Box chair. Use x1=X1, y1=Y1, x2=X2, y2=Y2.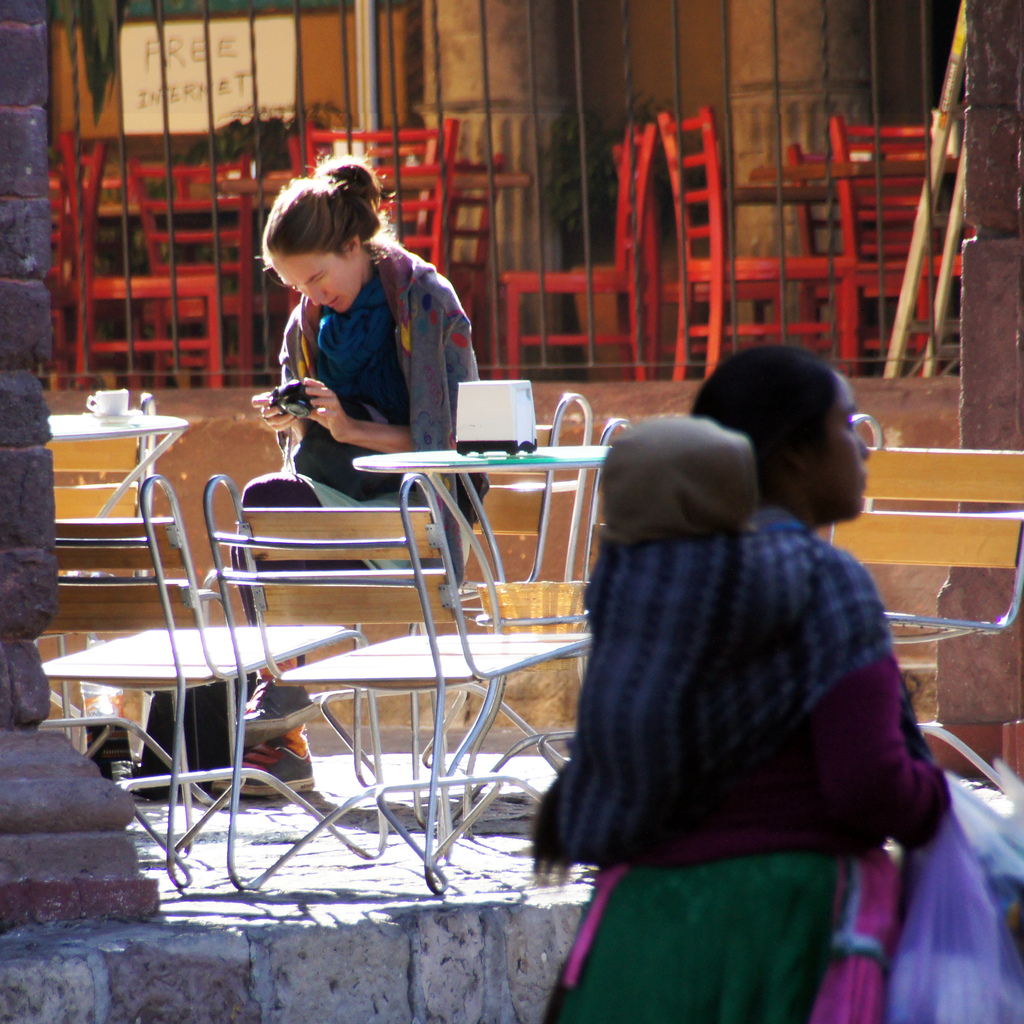
x1=791, y1=143, x2=913, y2=367.
